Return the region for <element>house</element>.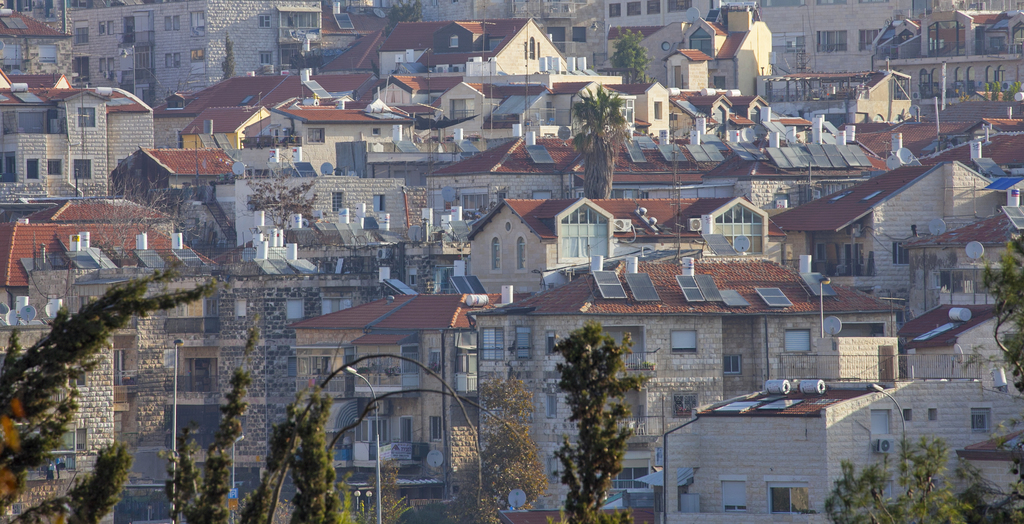
crop(106, 82, 152, 170).
